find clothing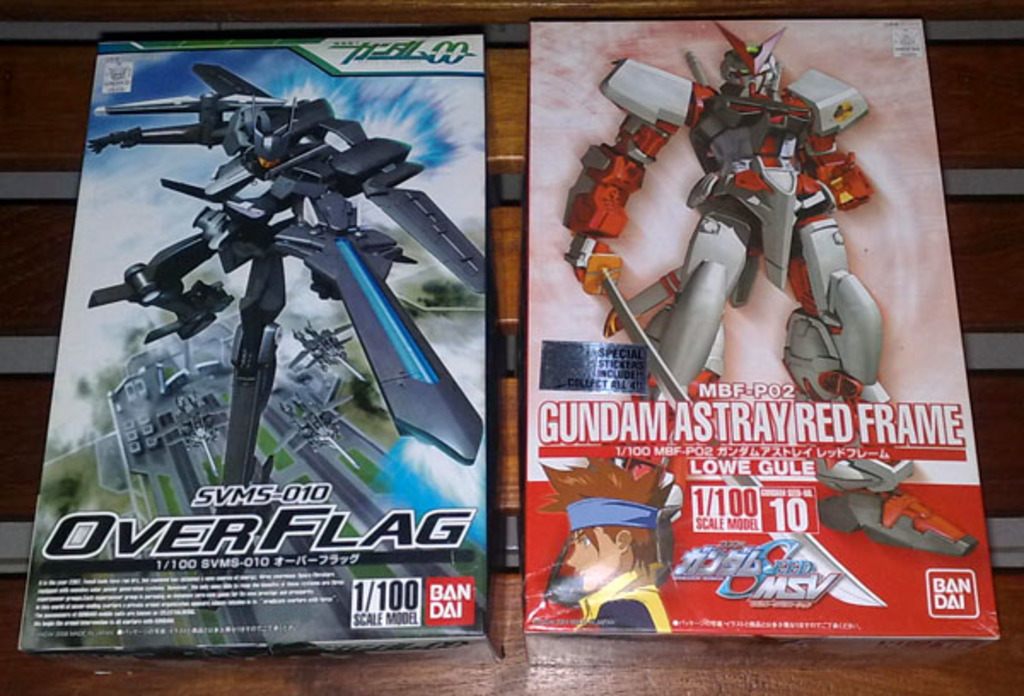
region(575, 573, 672, 628)
